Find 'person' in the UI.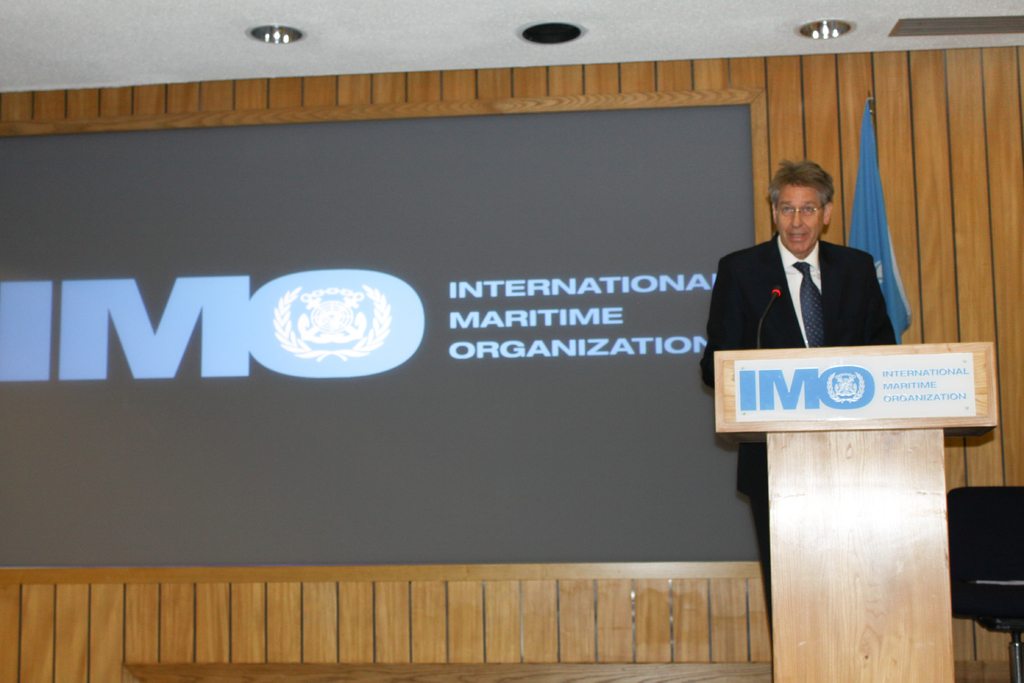
UI element at <region>694, 159, 898, 682</region>.
